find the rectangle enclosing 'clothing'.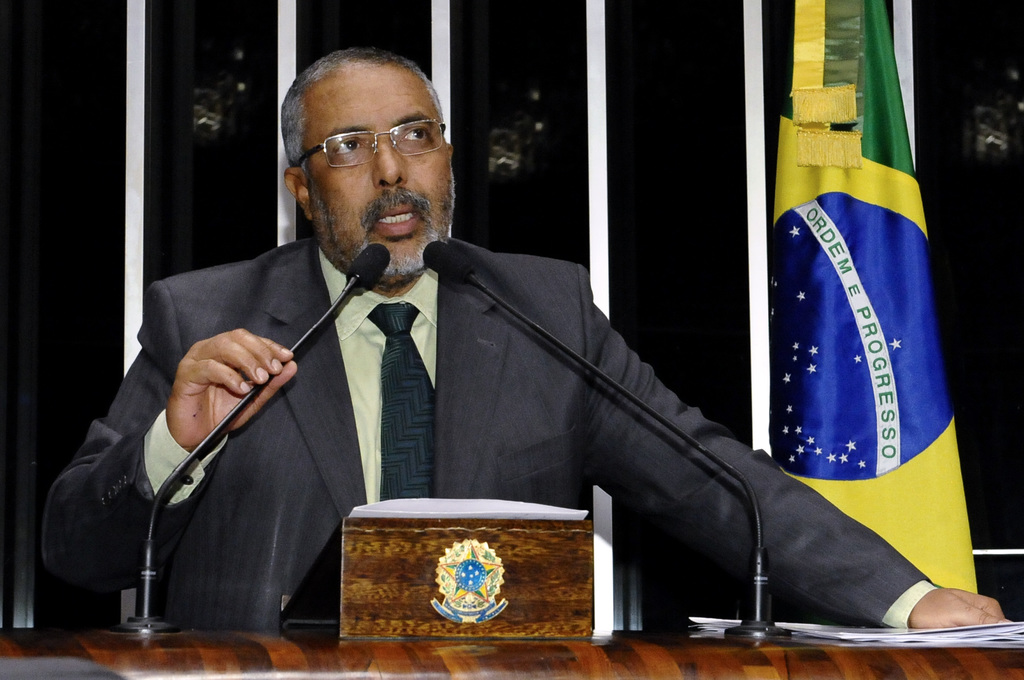
l=157, t=147, r=826, b=651.
